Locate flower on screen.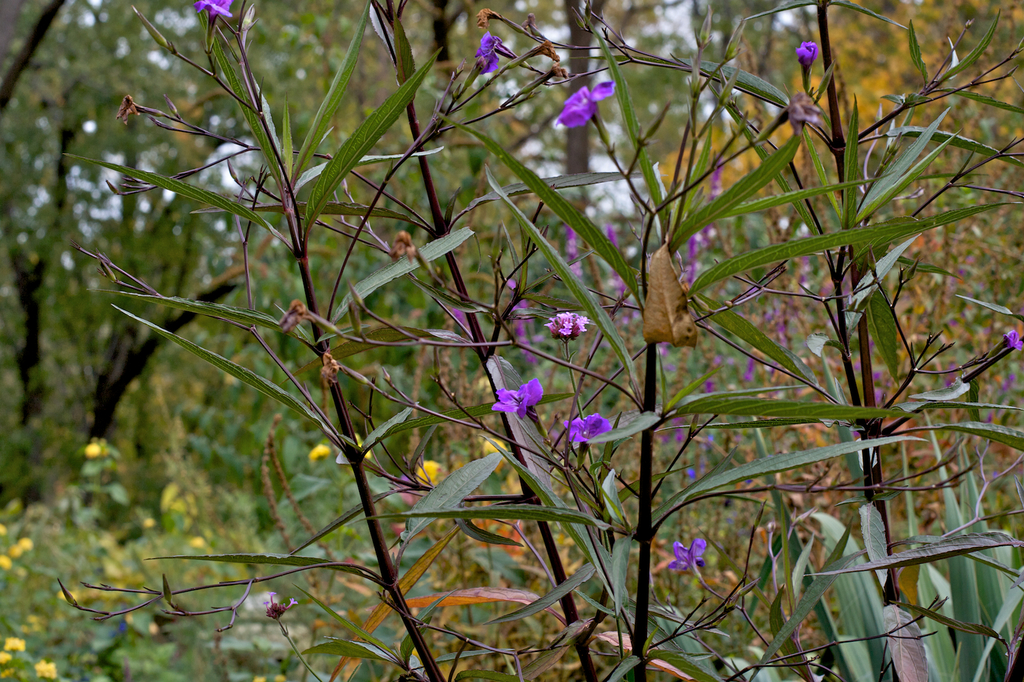
On screen at bbox=[52, 589, 77, 609].
